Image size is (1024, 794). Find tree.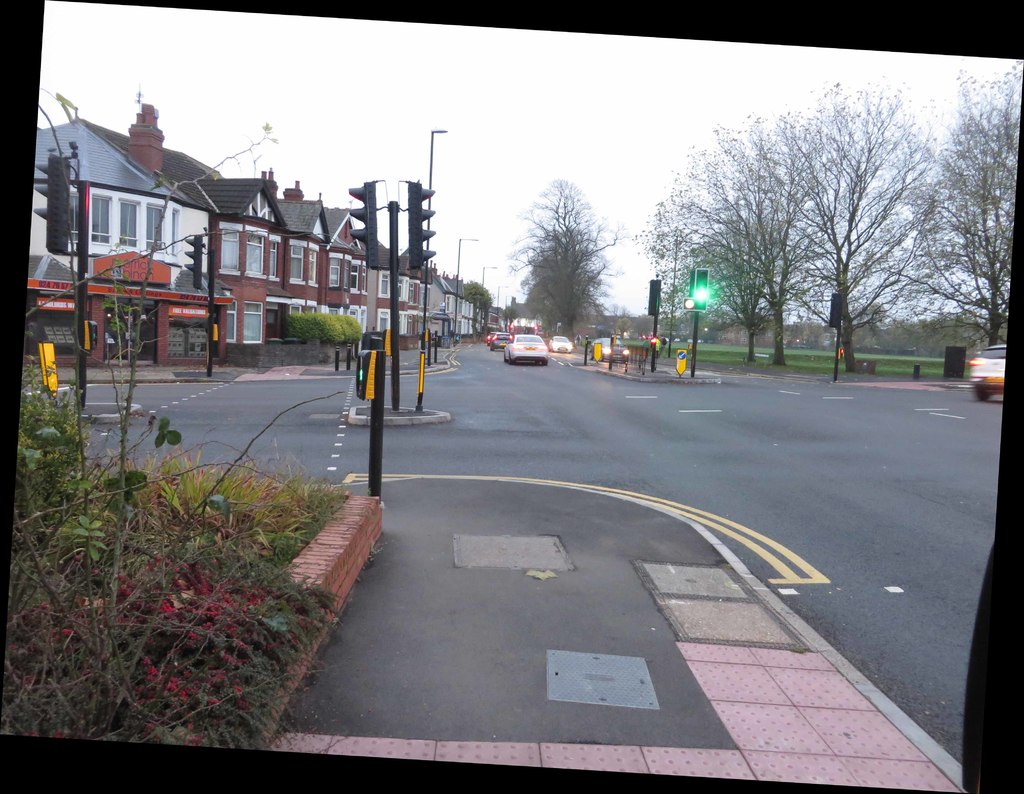
bbox=(737, 76, 955, 368).
